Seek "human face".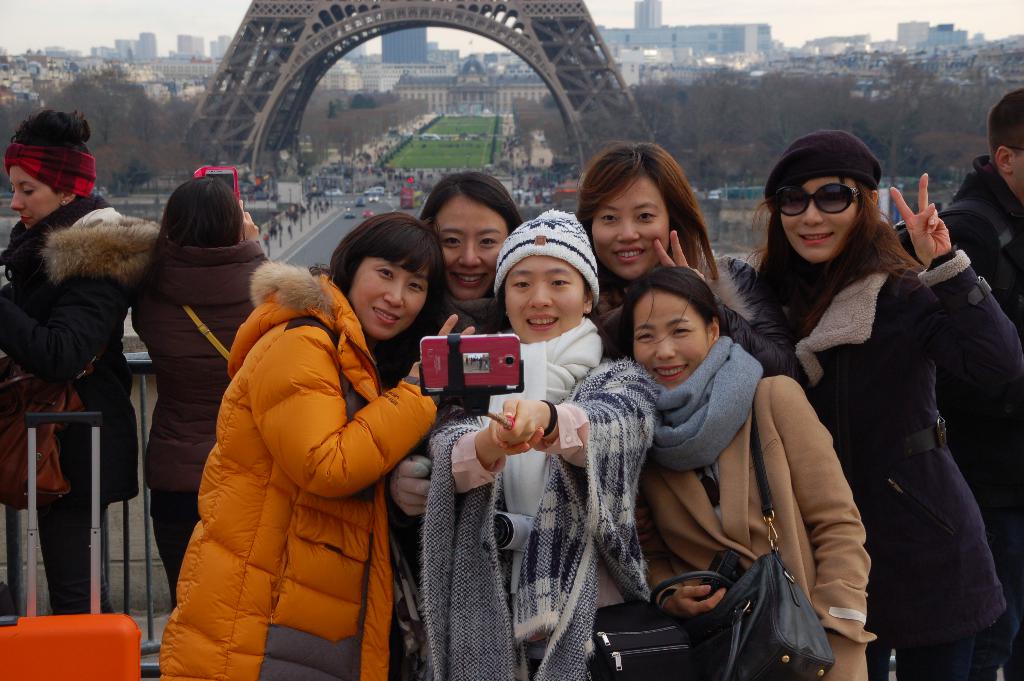
l=350, t=252, r=431, b=339.
